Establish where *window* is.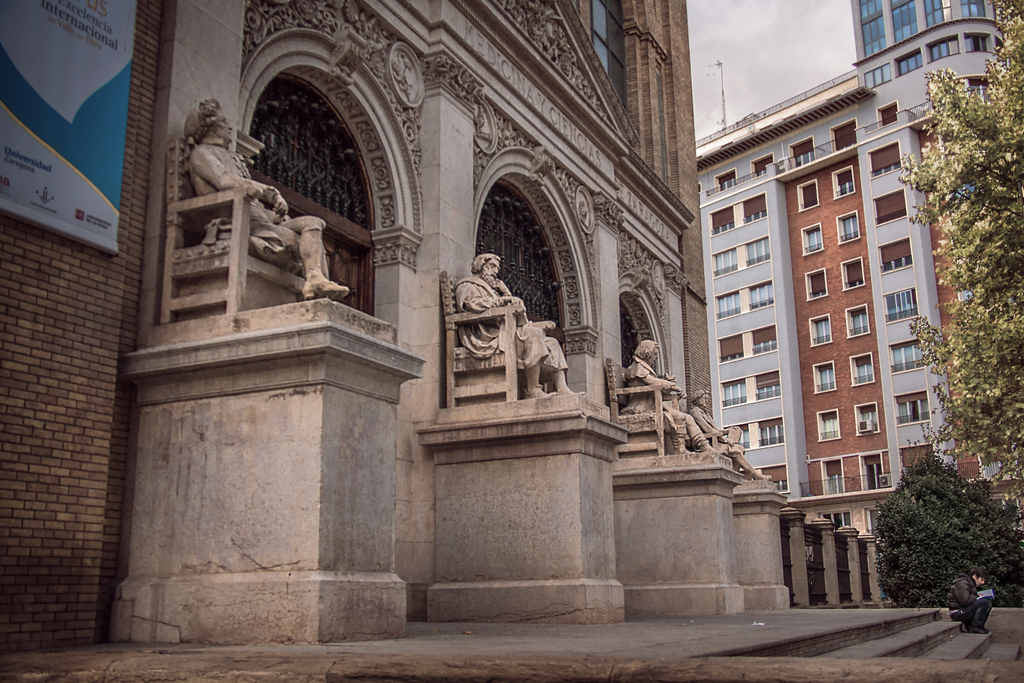
Established at [left=717, top=168, right=735, bottom=188].
